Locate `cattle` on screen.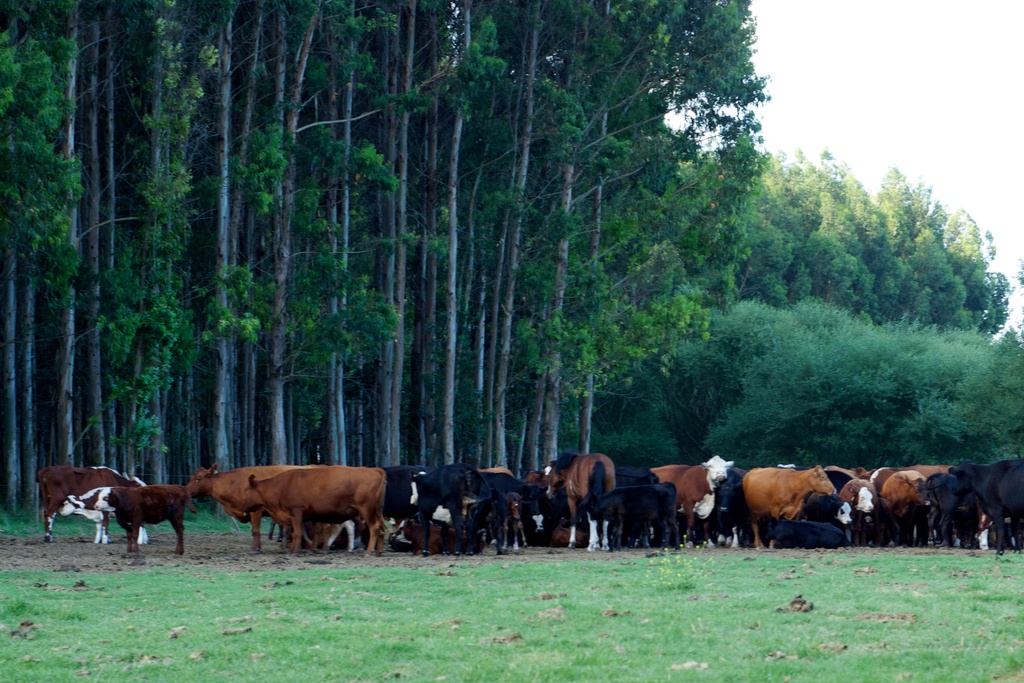
On screen at 621, 463, 656, 483.
